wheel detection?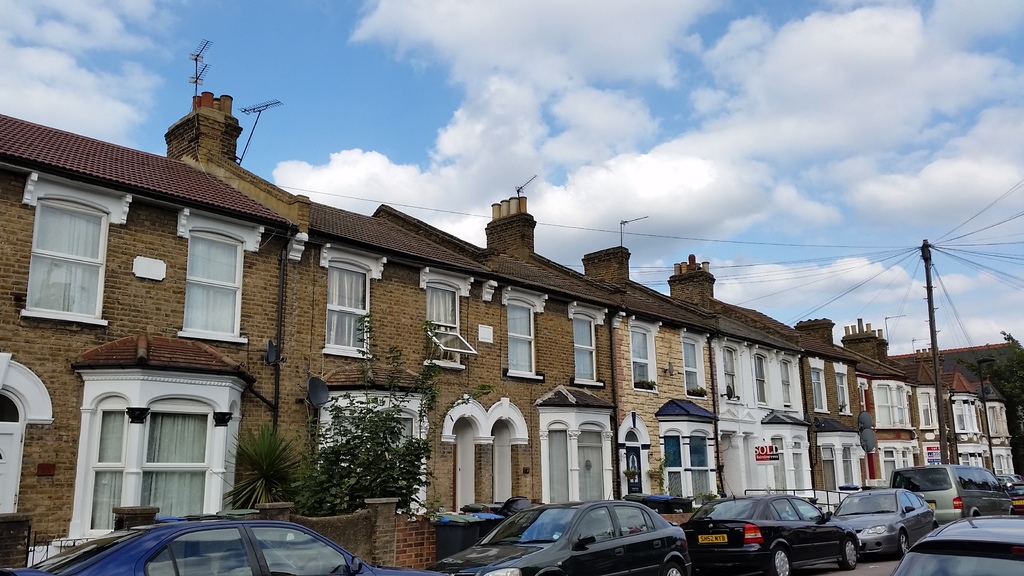
513, 532, 530, 538
